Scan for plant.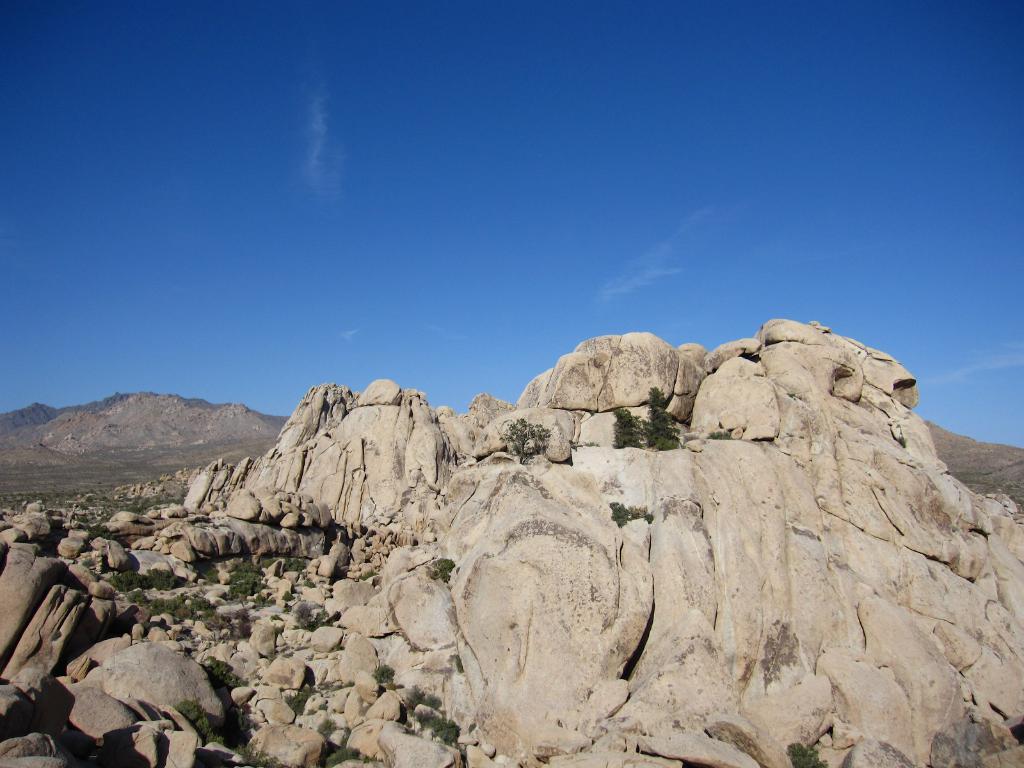
Scan result: 191,595,219,615.
